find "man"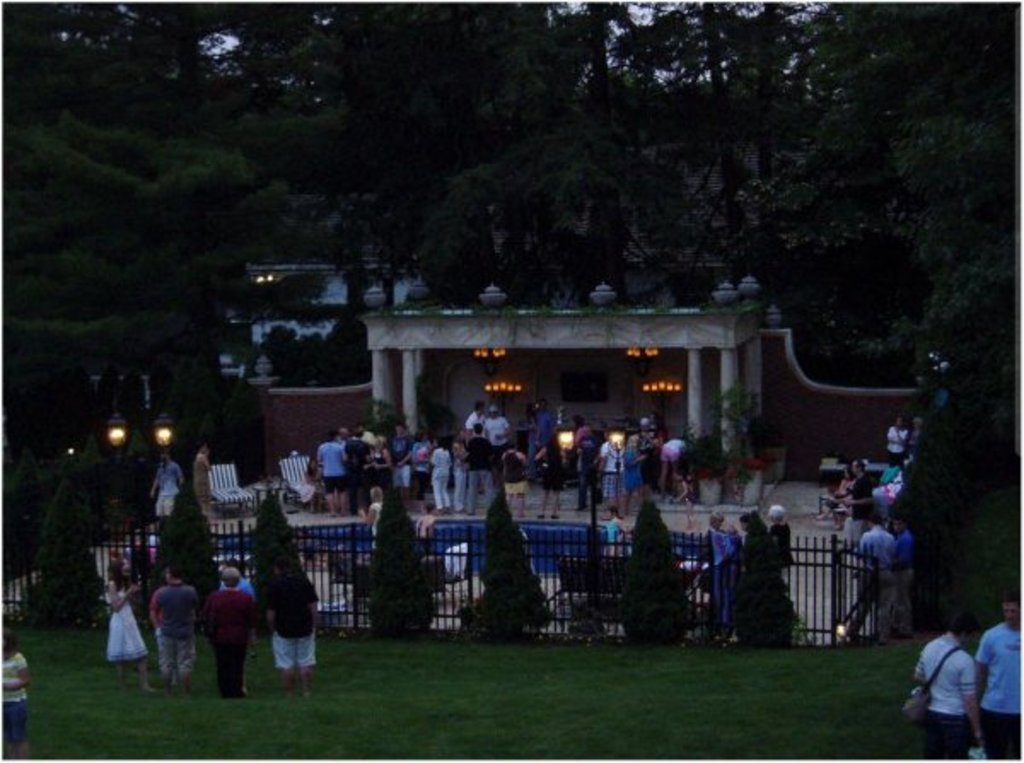
select_region(317, 434, 345, 517)
